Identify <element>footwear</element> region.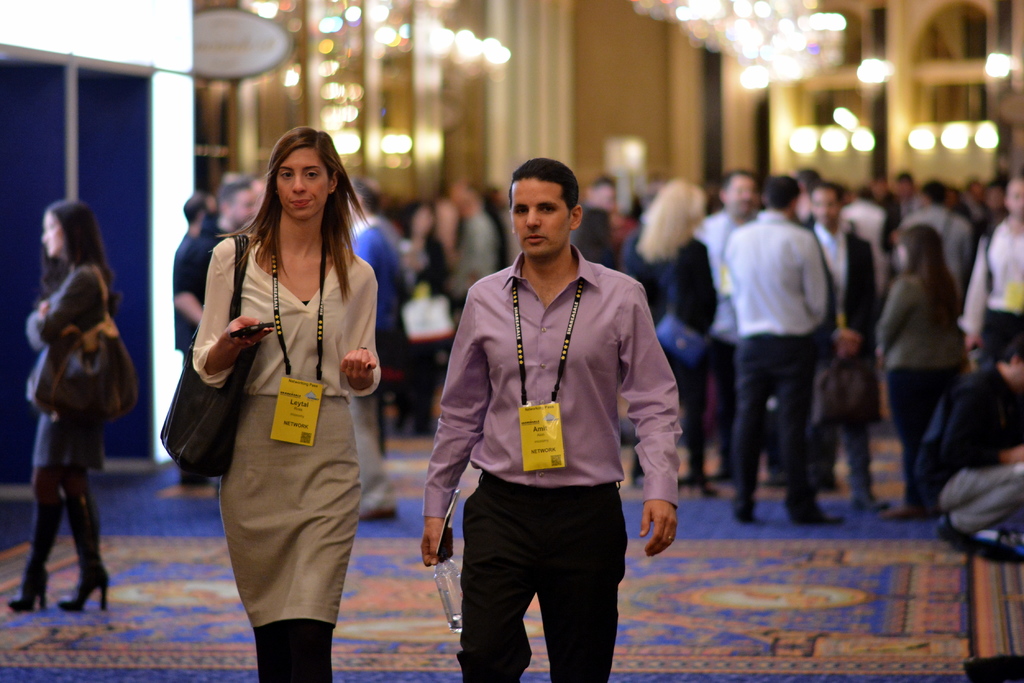
Region: [x1=8, y1=463, x2=61, y2=616].
